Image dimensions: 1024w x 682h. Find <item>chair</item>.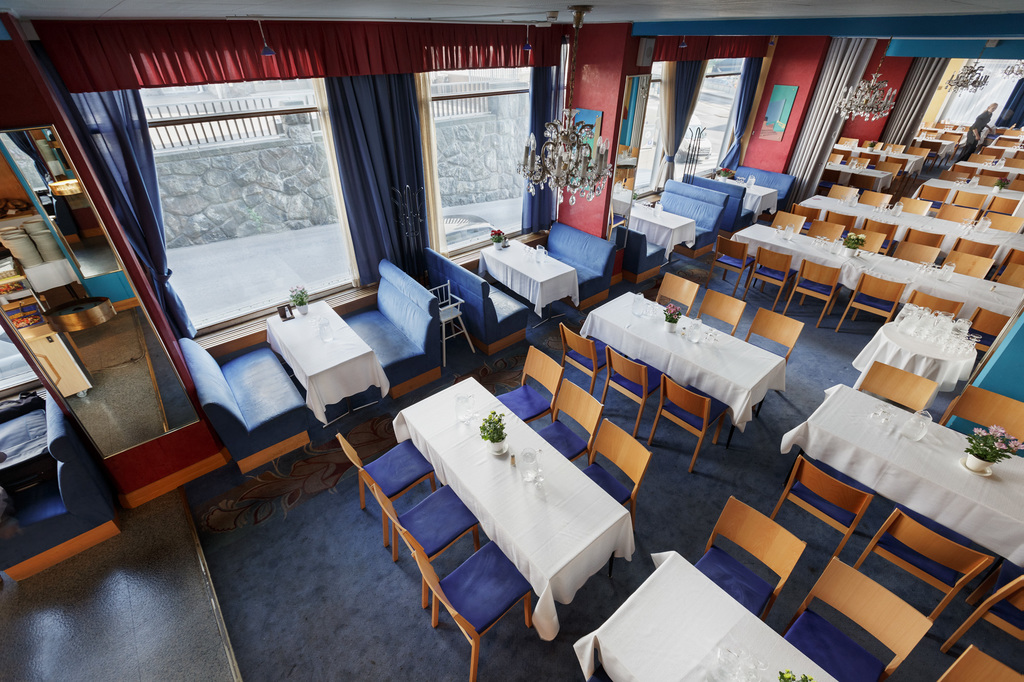
[850,226,886,251].
